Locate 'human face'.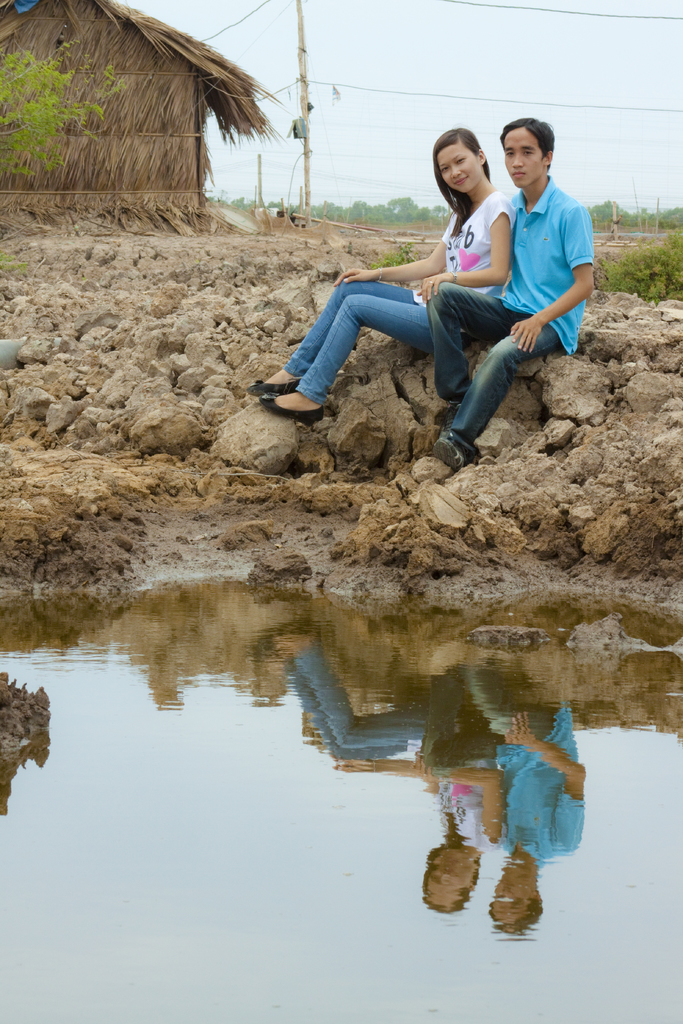
Bounding box: [x1=436, y1=140, x2=475, y2=196].
